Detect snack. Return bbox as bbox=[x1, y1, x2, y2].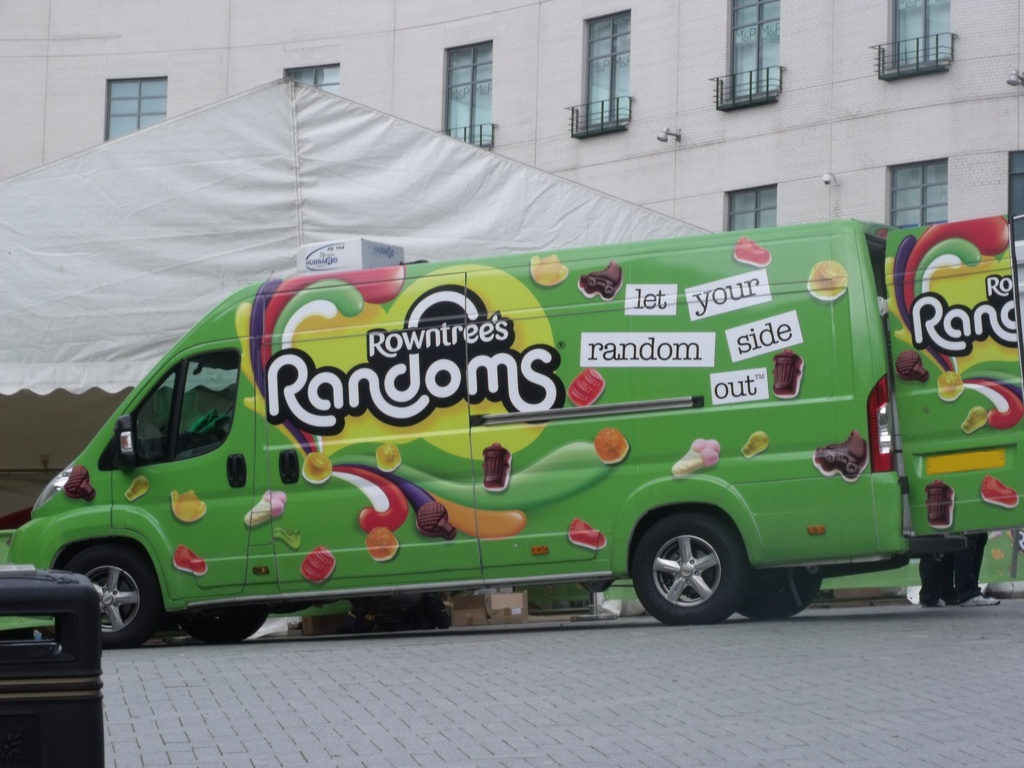
bbox=[881, 204, 1011, 504].
